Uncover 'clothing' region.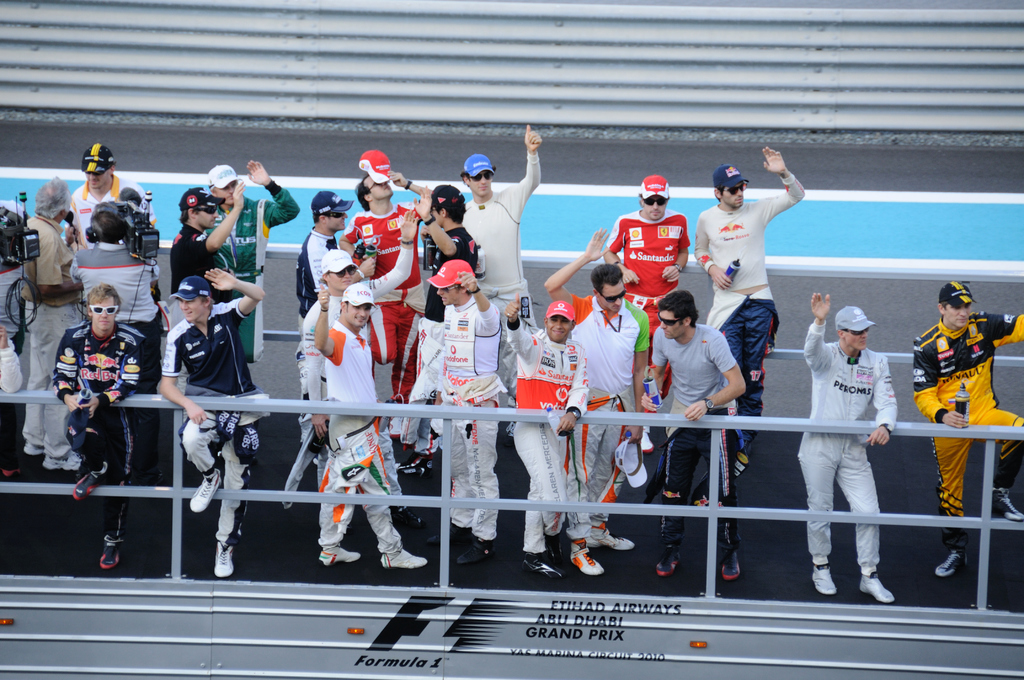
Uncovered: x1=463, y1=147, x2=541, y2=325.
